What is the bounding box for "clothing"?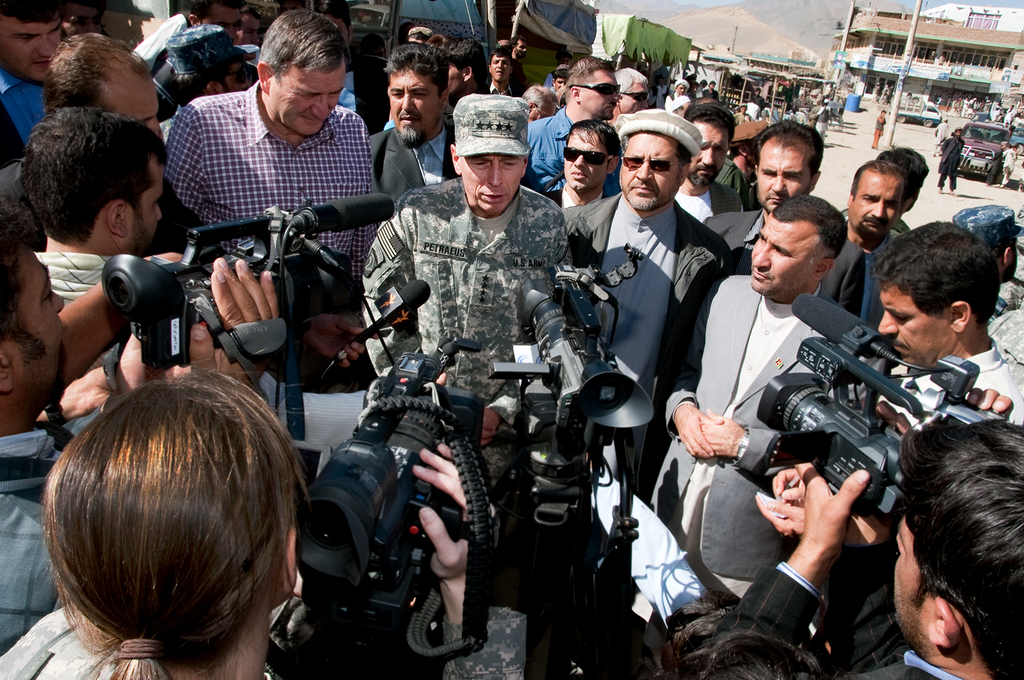
[644, 273, 883, 610].
